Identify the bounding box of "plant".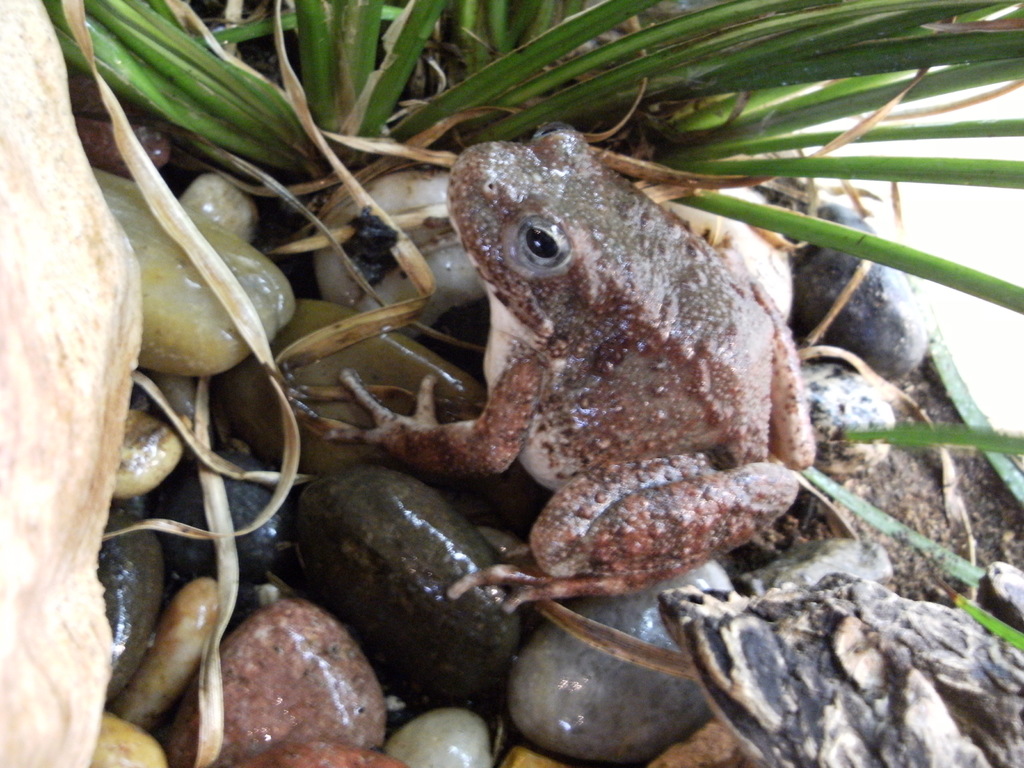
924 577 1023 651.
